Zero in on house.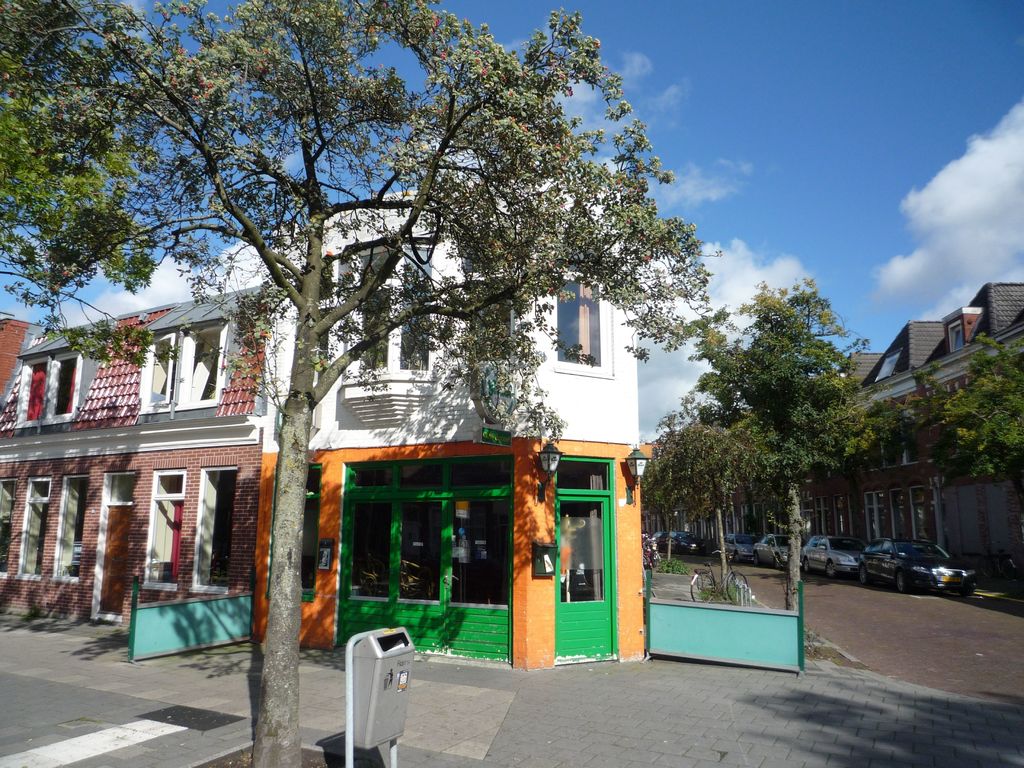
Zeroed in: (left=62, top=73, right=794, bottom=671).
